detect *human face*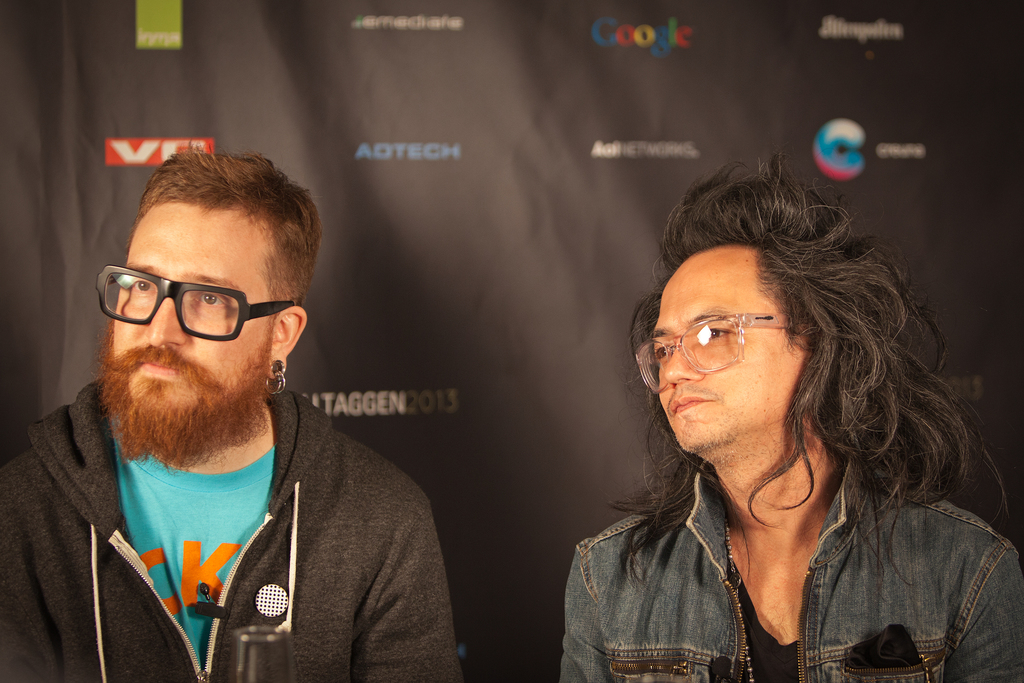
653/240/809/458
